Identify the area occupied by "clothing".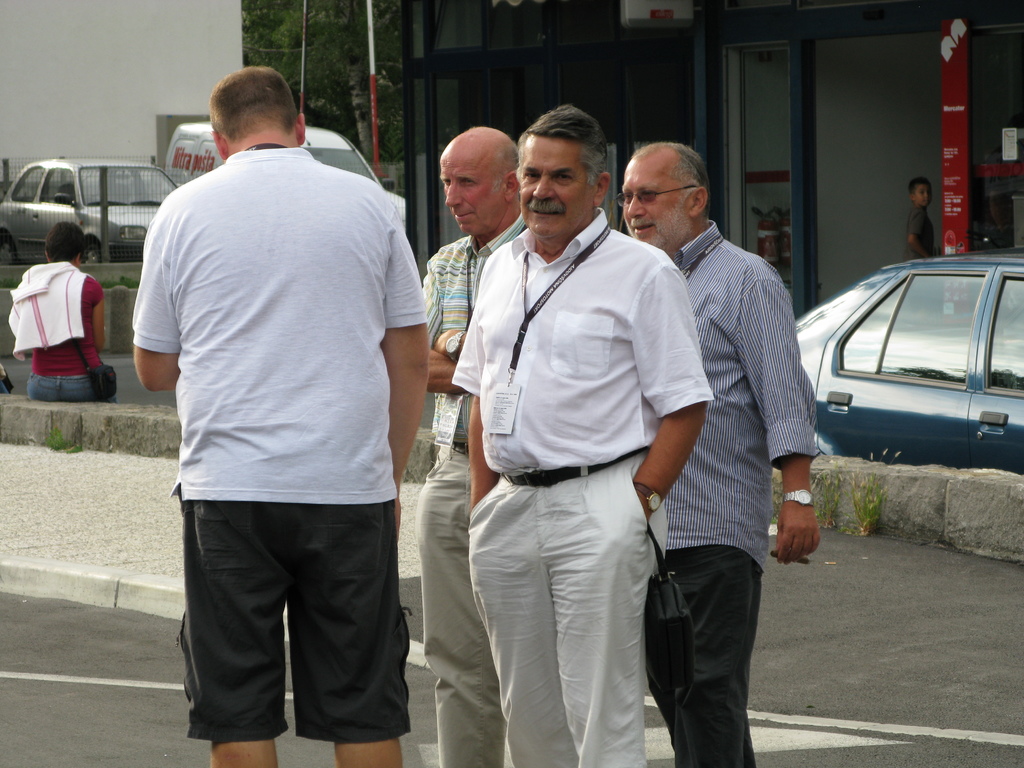
Area: 11 257 120 411.
